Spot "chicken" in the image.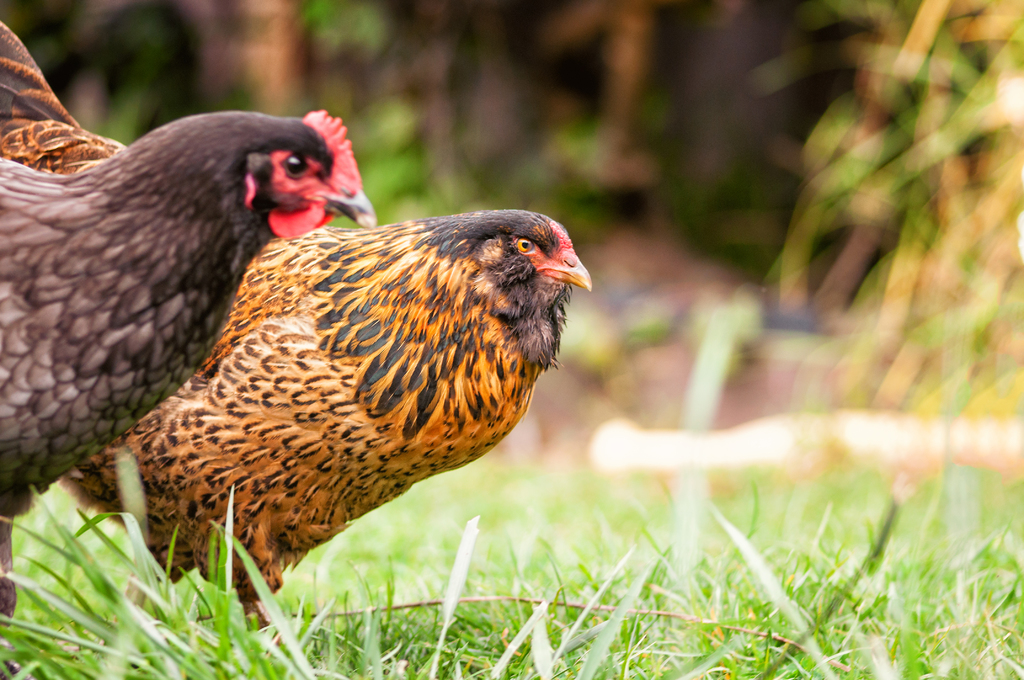
"chicken" found at <box>0,17,591,646</box>.
